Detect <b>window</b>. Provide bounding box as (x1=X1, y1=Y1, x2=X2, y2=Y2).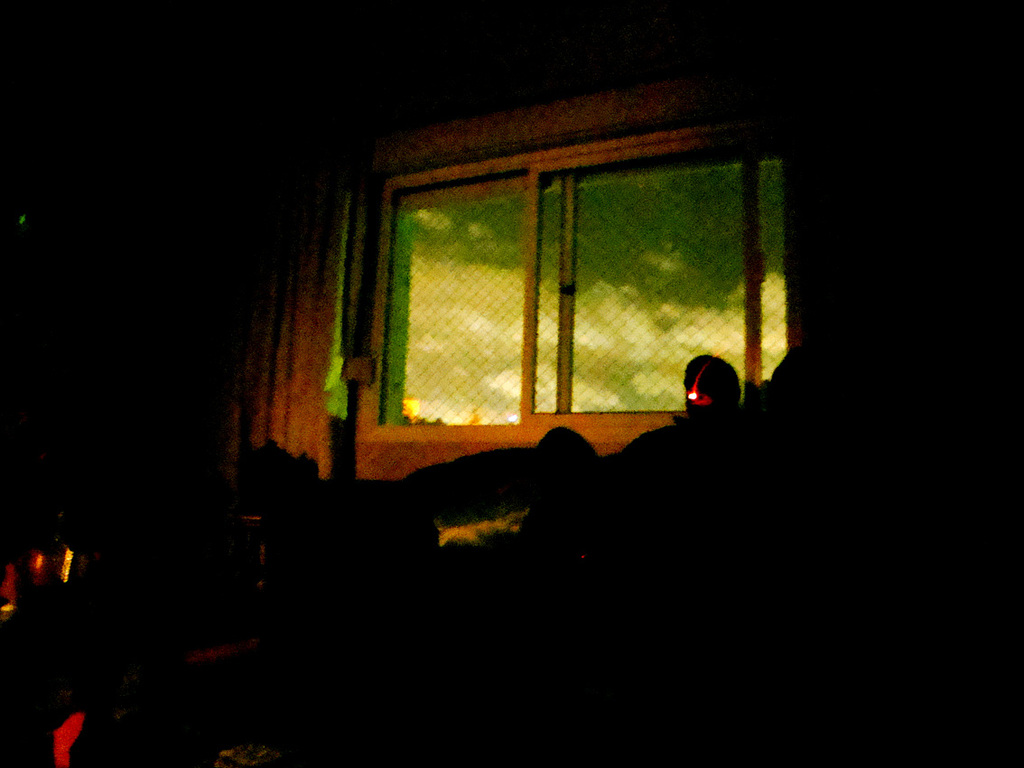
(x1=329, y1=88, x2=777, y2=465).
